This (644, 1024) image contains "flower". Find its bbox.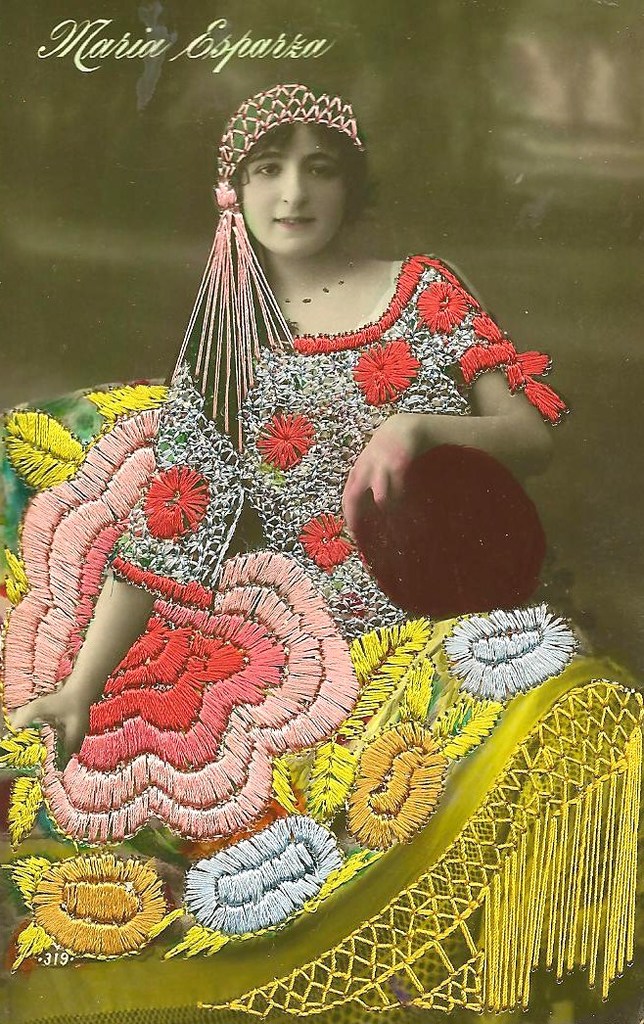
{"left": 133, "top": 459, "right": 205, "bottom": 537}.
